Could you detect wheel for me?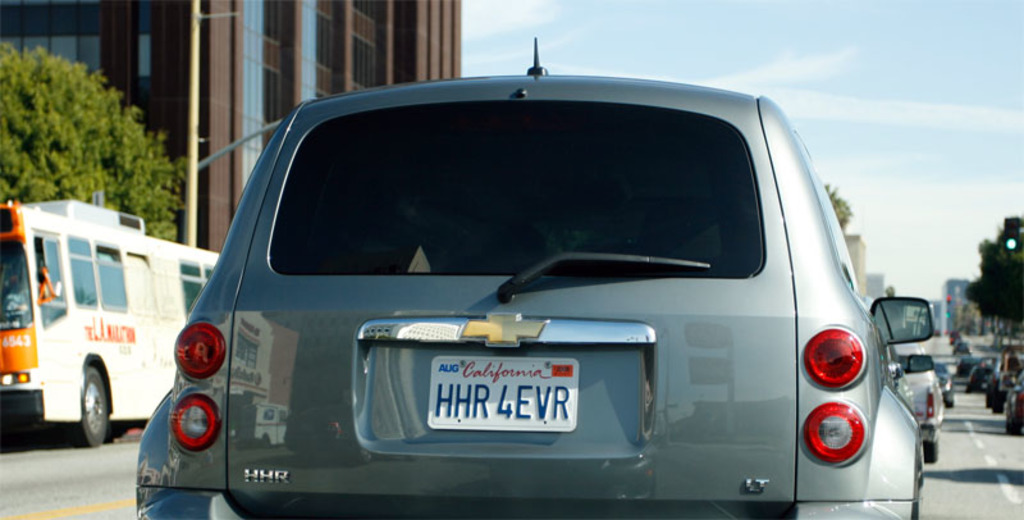
Detection result: box(1010, 419, 1023, 438).
